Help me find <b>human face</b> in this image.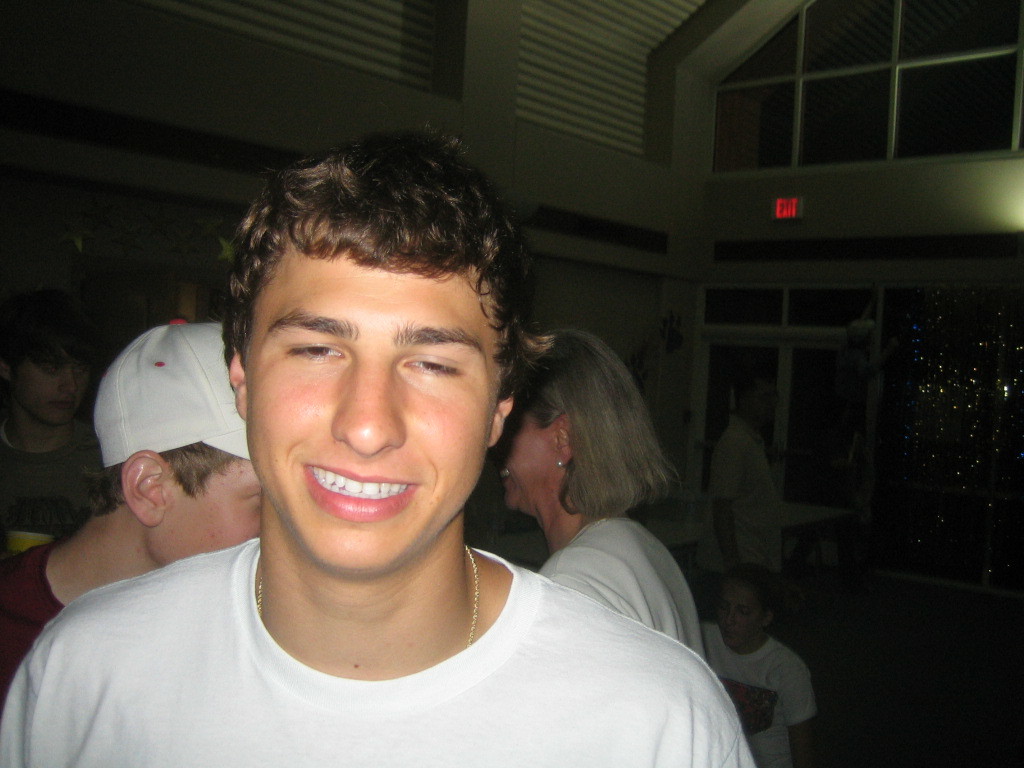
Found it: box(249, 247, 503, 571).
